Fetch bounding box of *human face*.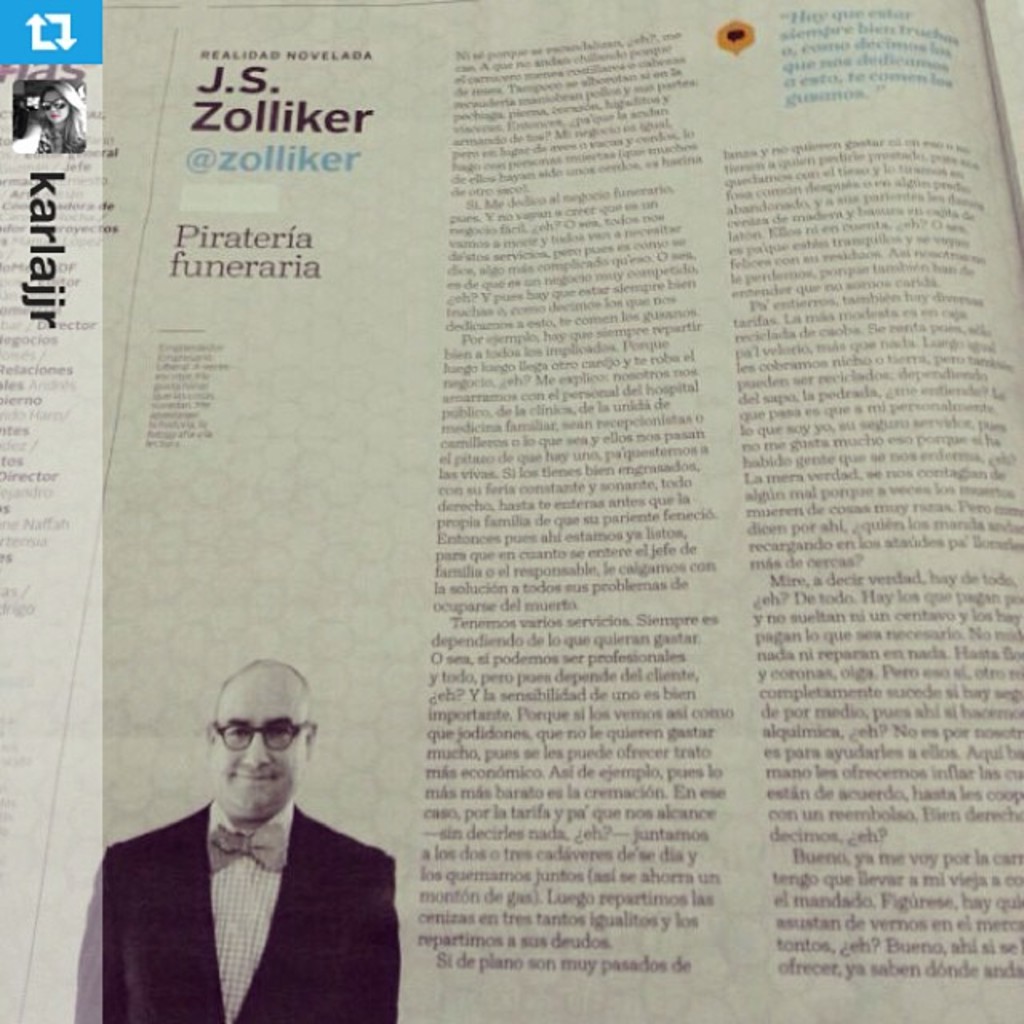
Bbox: [x1=213, y1=667, x2=309, y2=822].
